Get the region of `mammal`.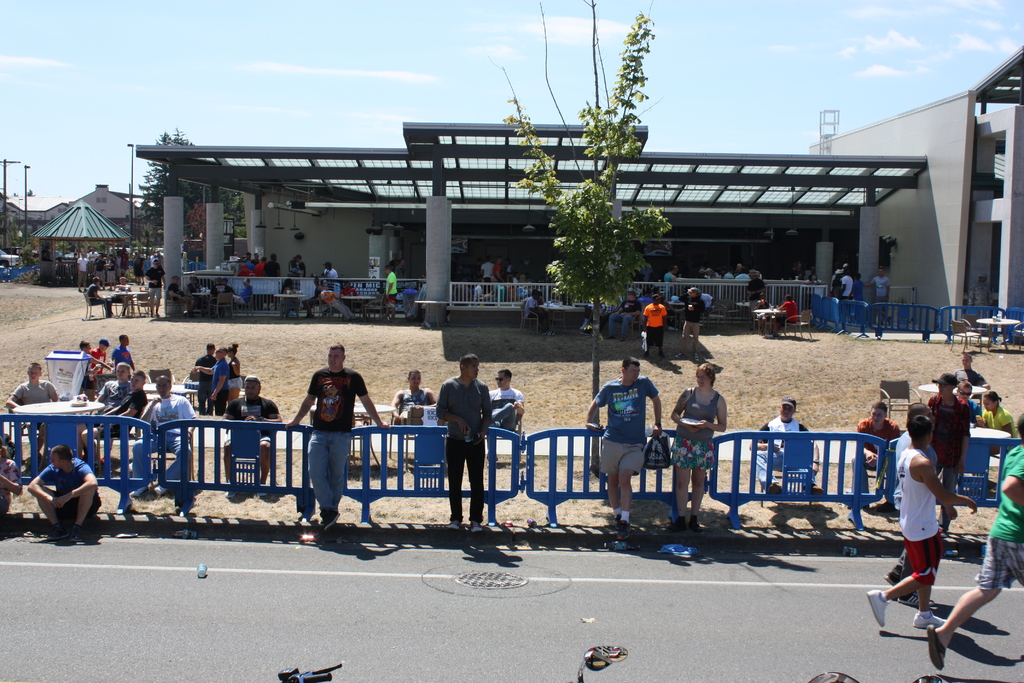
BBox(244, 253, 252, 266).
